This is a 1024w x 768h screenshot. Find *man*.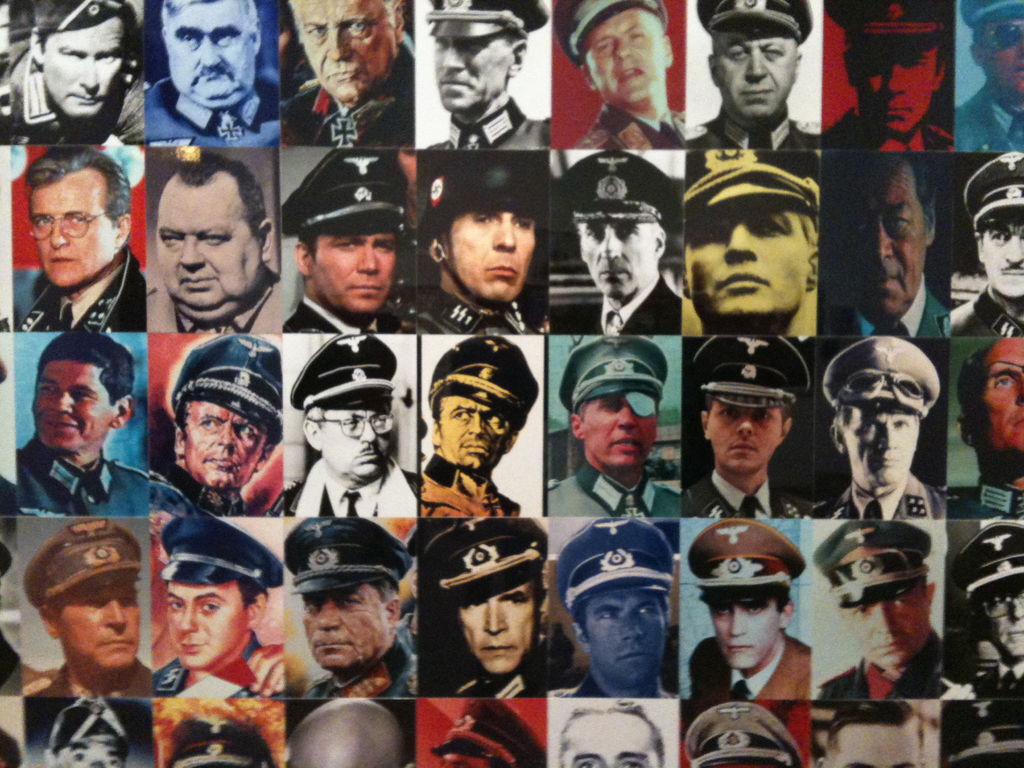
Bounding box: detection(44, 696, 132, 767).
